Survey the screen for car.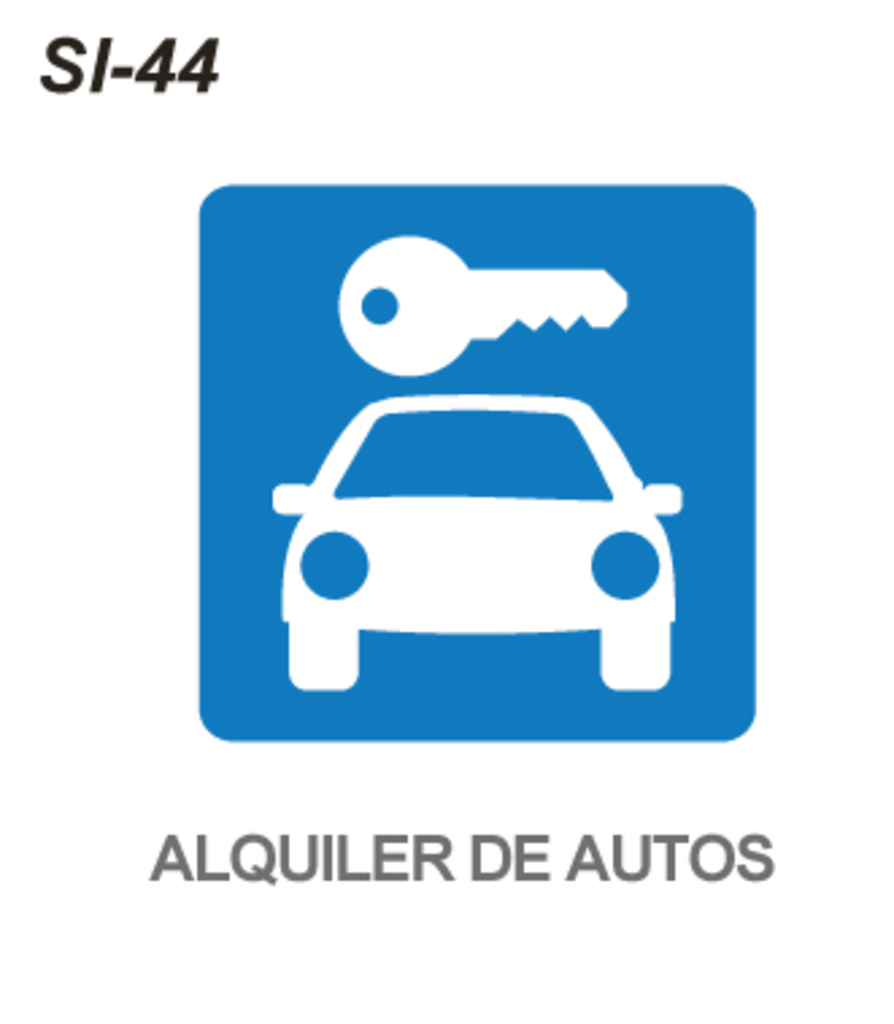
Survey found: bbox(248, 389, 721, 705).
